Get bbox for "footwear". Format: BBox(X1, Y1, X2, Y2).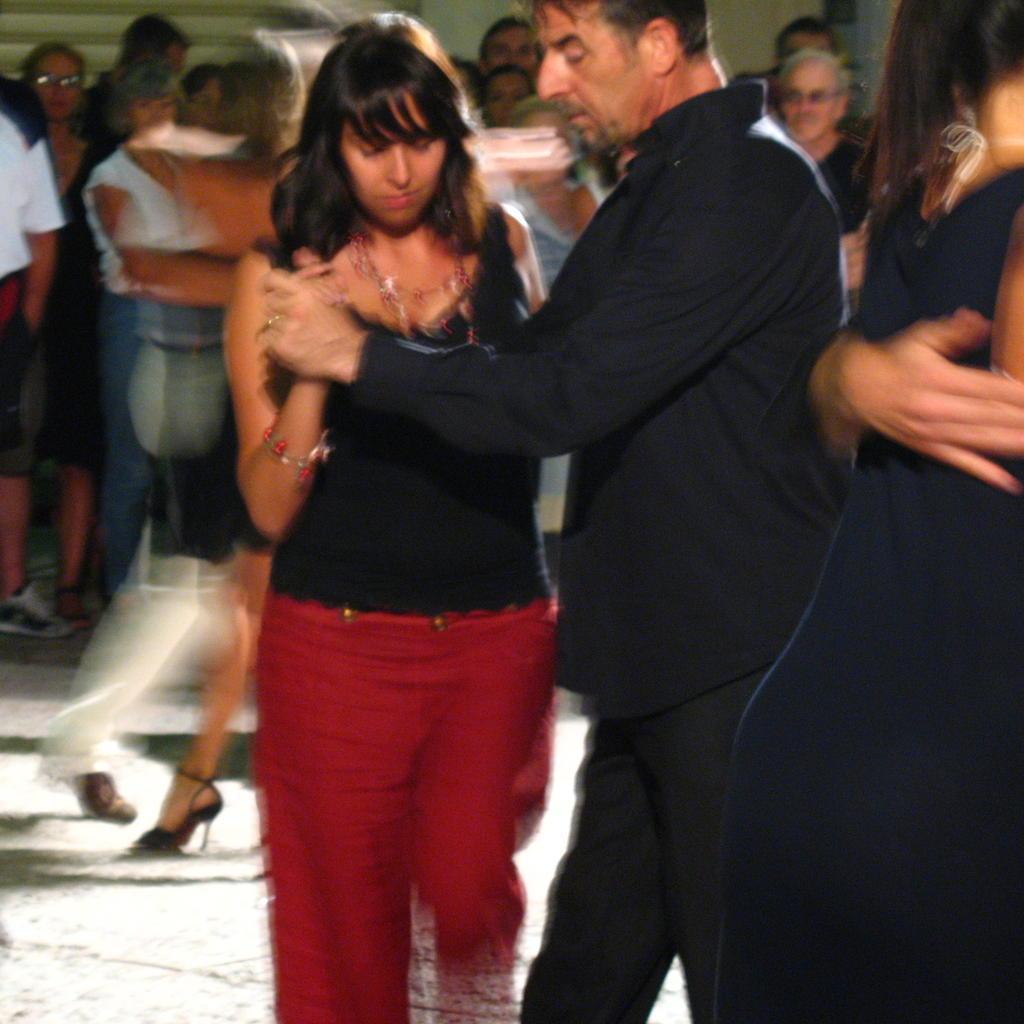
BBox(1, 576, 72, 636).
